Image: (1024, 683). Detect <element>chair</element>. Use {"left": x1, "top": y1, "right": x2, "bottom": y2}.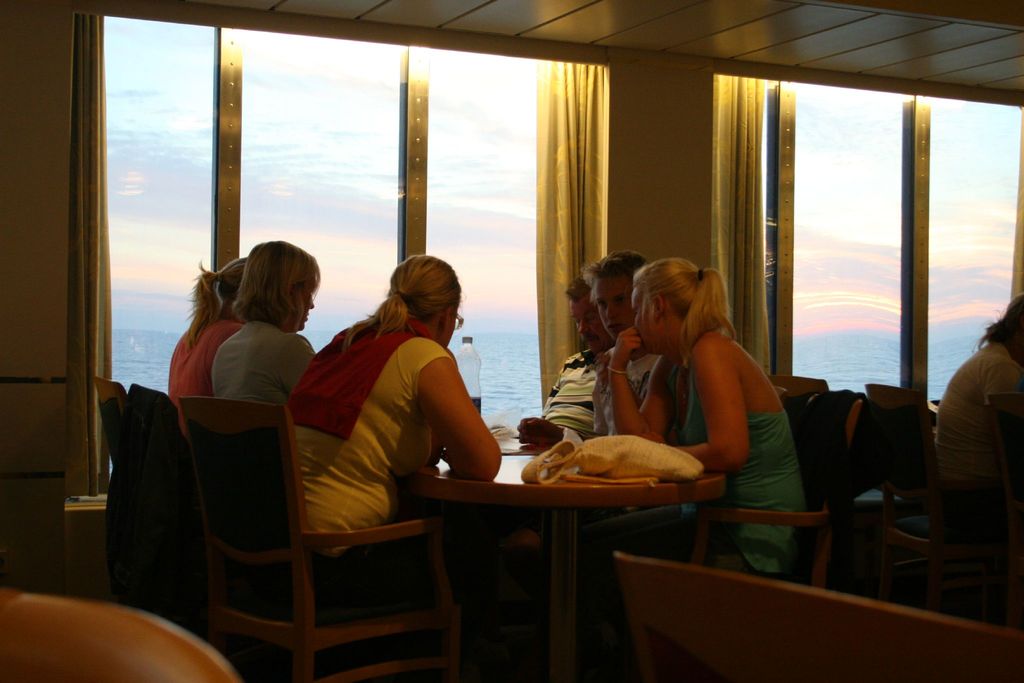
{"left": 614, "top": 548, "right": 1023, "bottom": 682}.
